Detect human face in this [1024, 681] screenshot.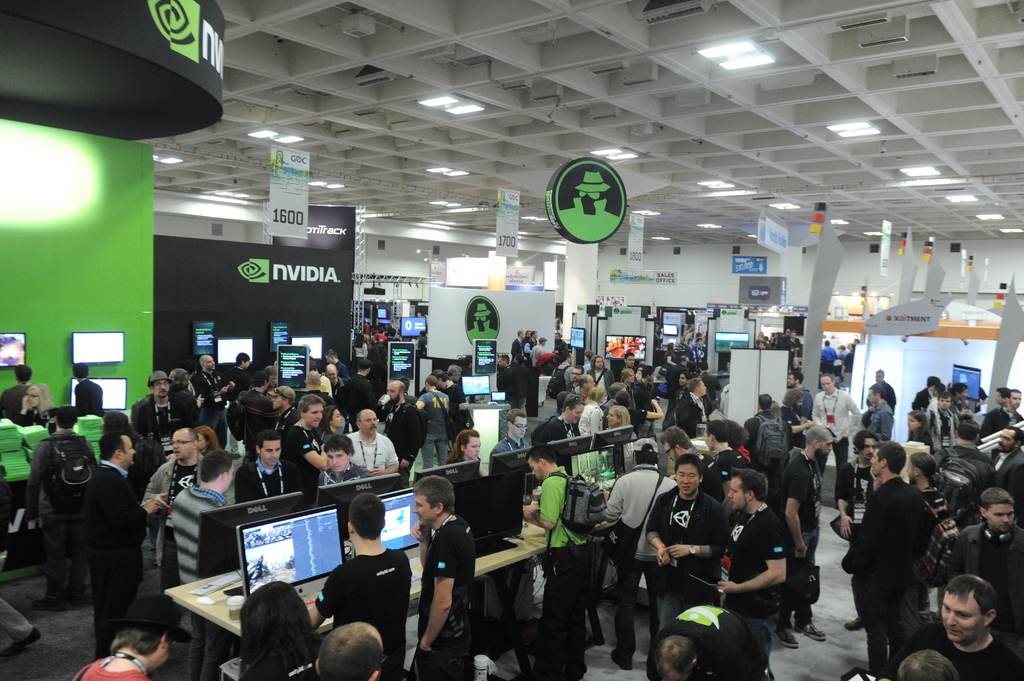
Detection: locate(676, 464, 700, 494).
